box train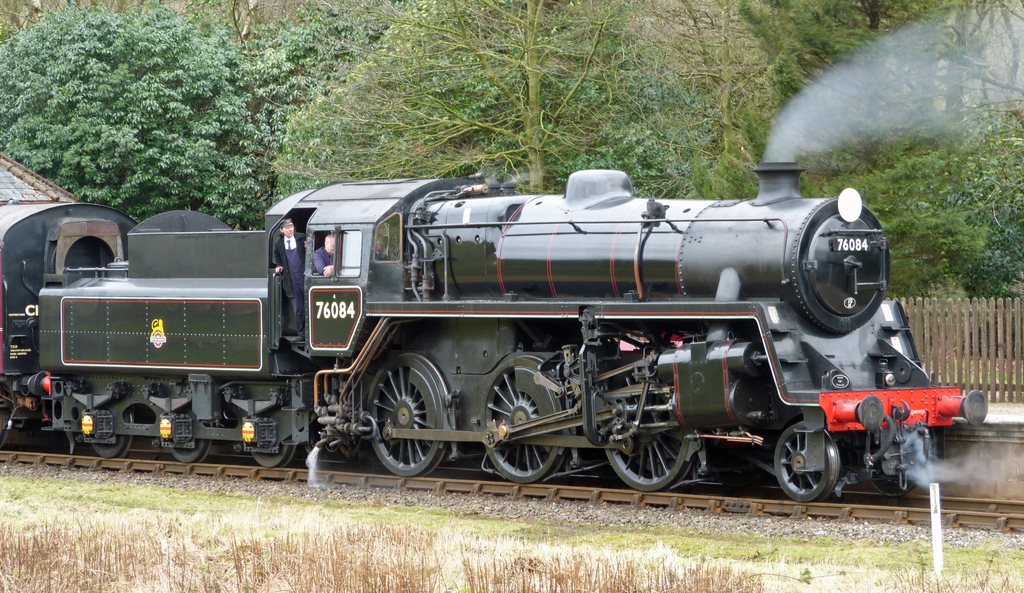
Rect(0, 152, 996, 505)
